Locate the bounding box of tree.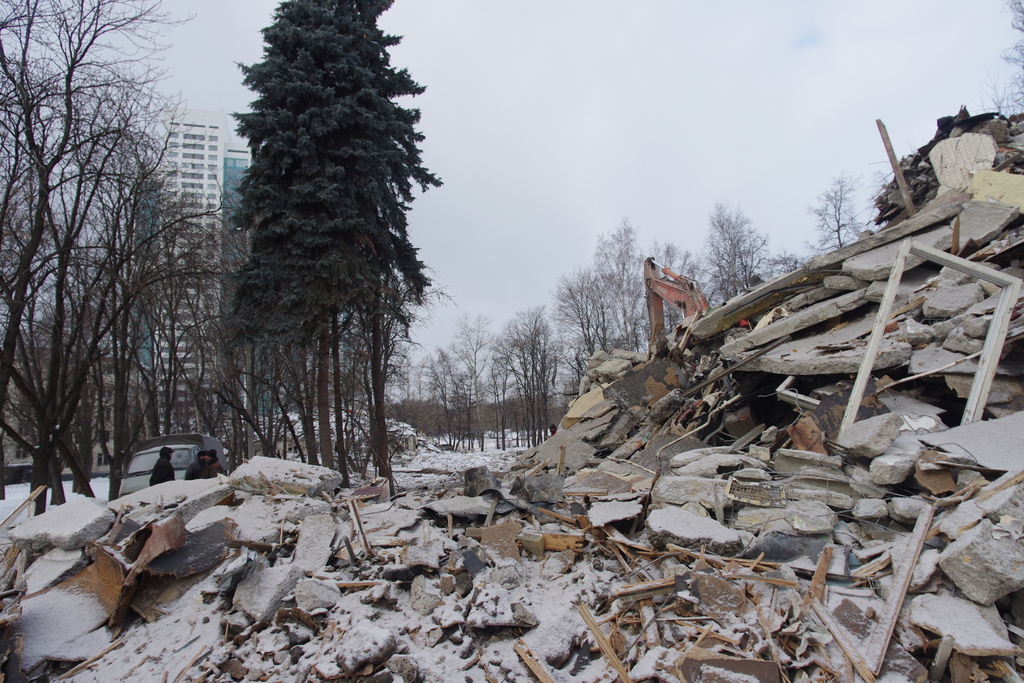
Bounding box: bbox=[0, 35, 137, 523].
